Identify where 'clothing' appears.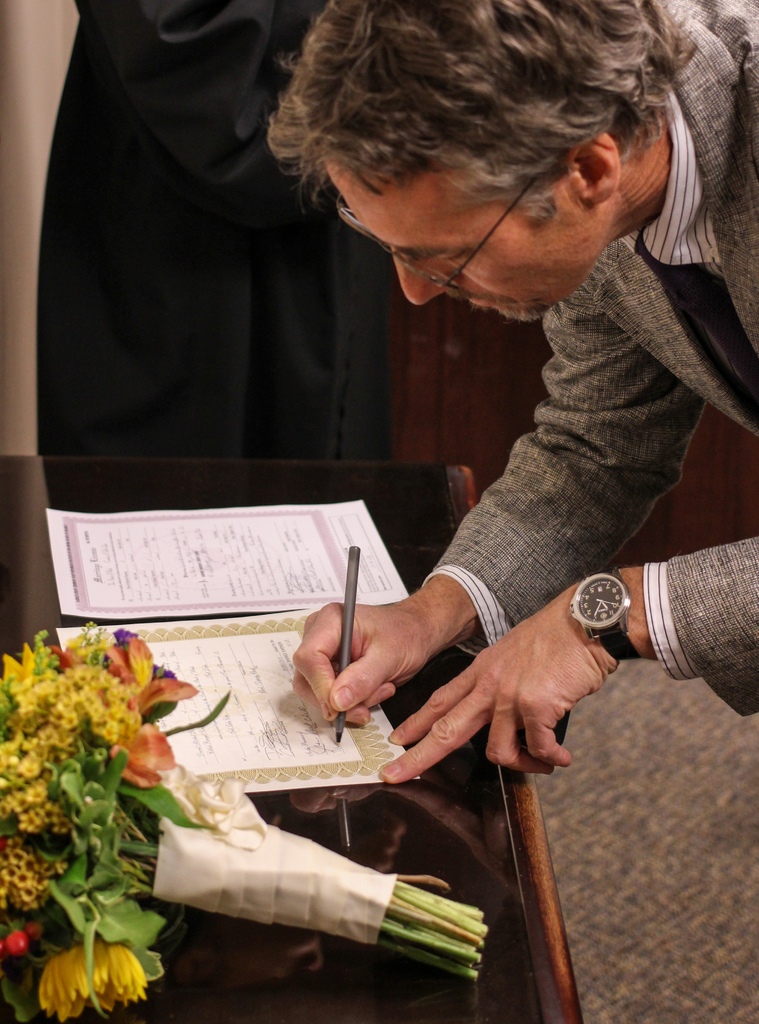
Appears at {"left": 27, "top": 0, "right": 396, "bottom": 462}.
